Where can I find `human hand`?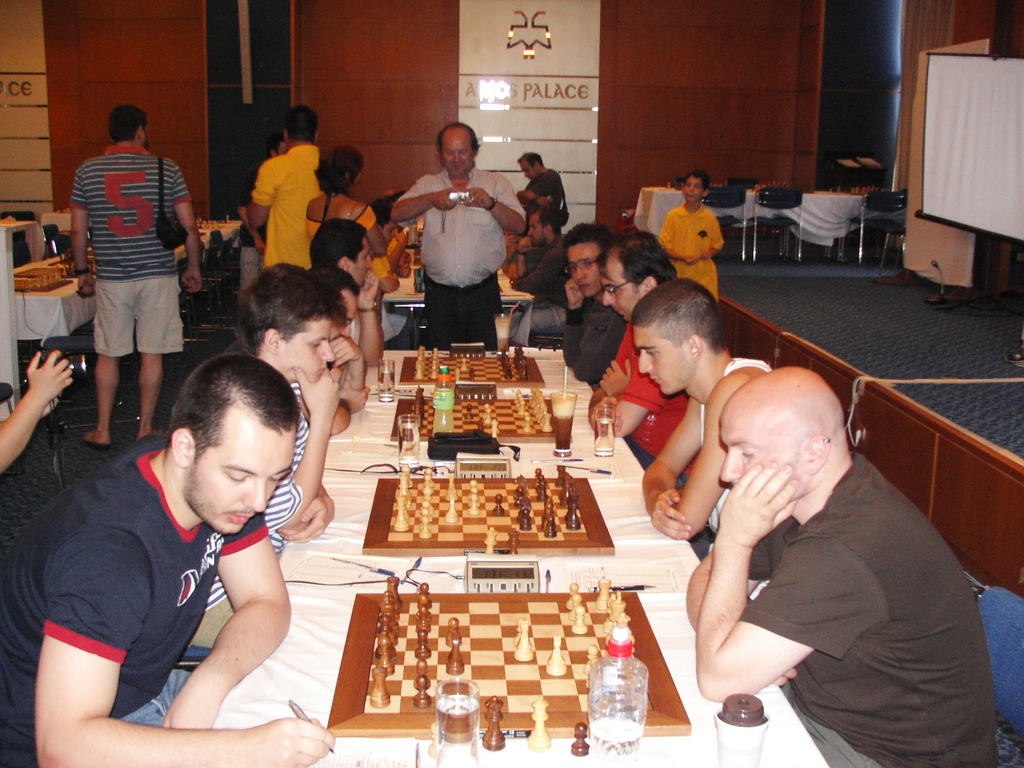
You can find it at bbox=[338, 365, 371, 413].
